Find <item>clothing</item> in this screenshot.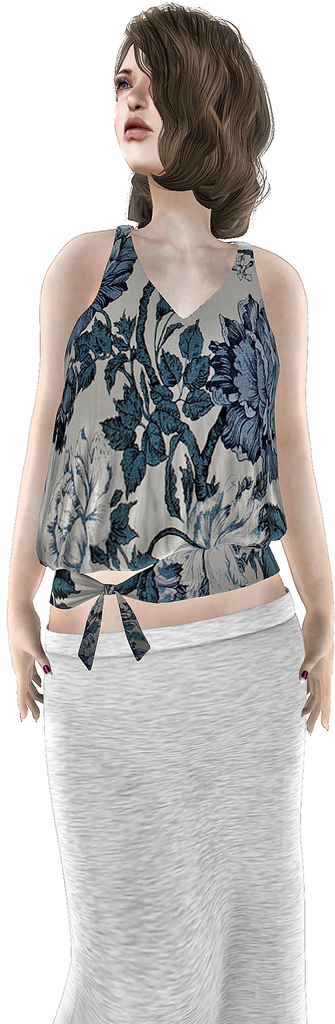
The bounding box for <item>clothing</item> is {"x1": 28, "y1": 187, "x2": 304, "y2": 712}.
